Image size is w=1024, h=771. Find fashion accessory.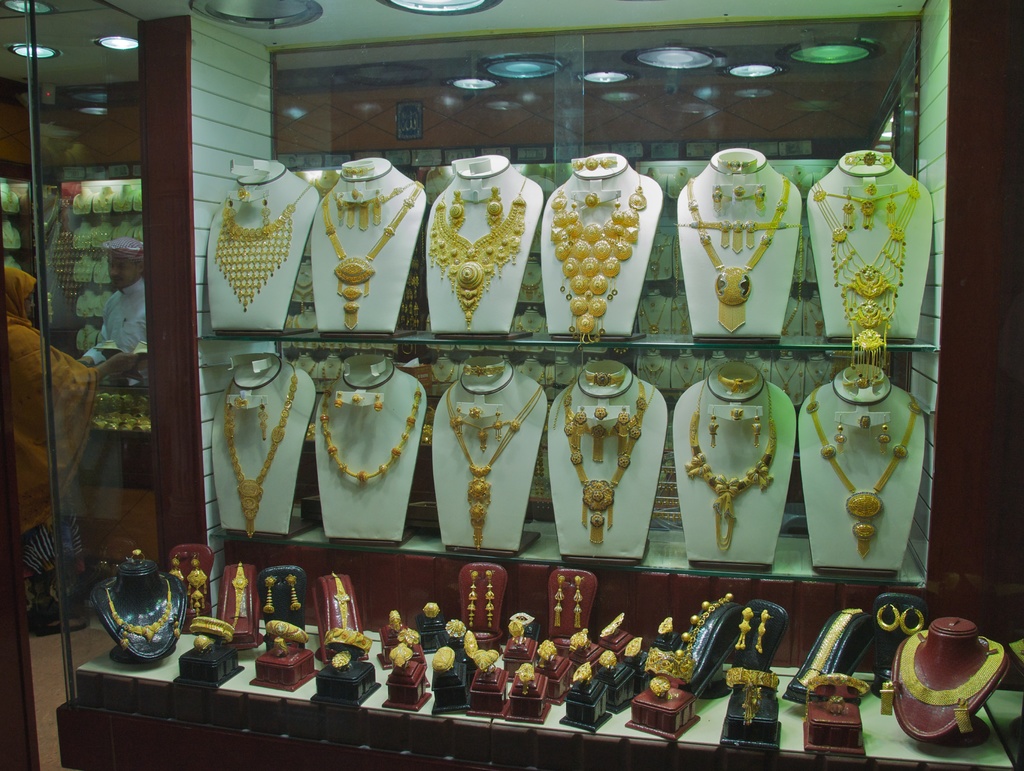
pyautogui.locateOnScreen(876, 679, 899, 713).
